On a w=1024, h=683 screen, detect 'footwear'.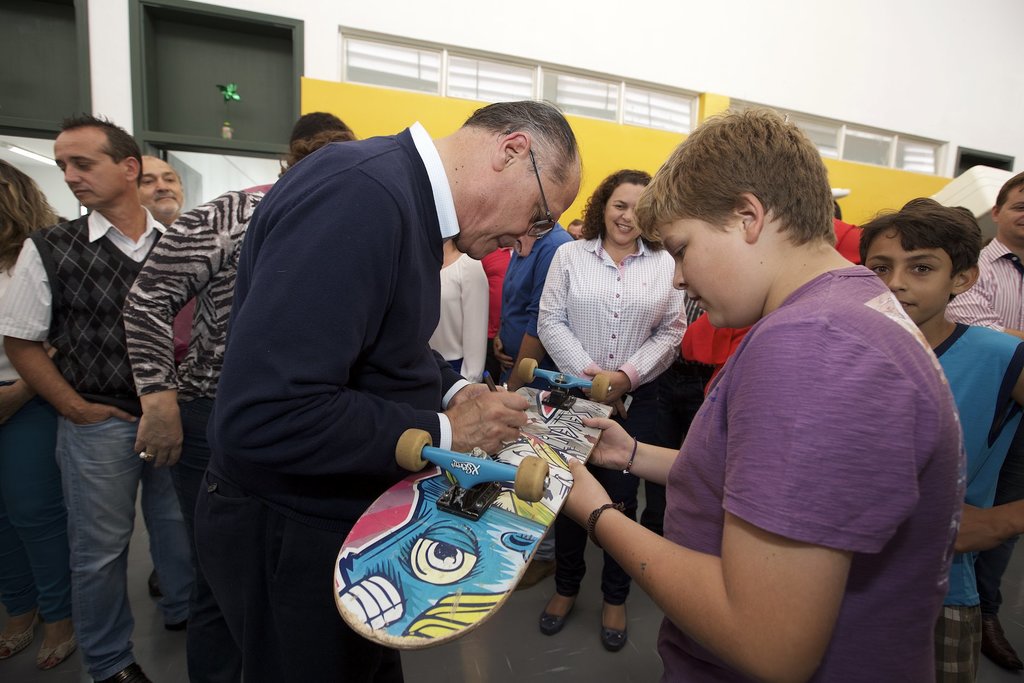
540/605/570/632.
